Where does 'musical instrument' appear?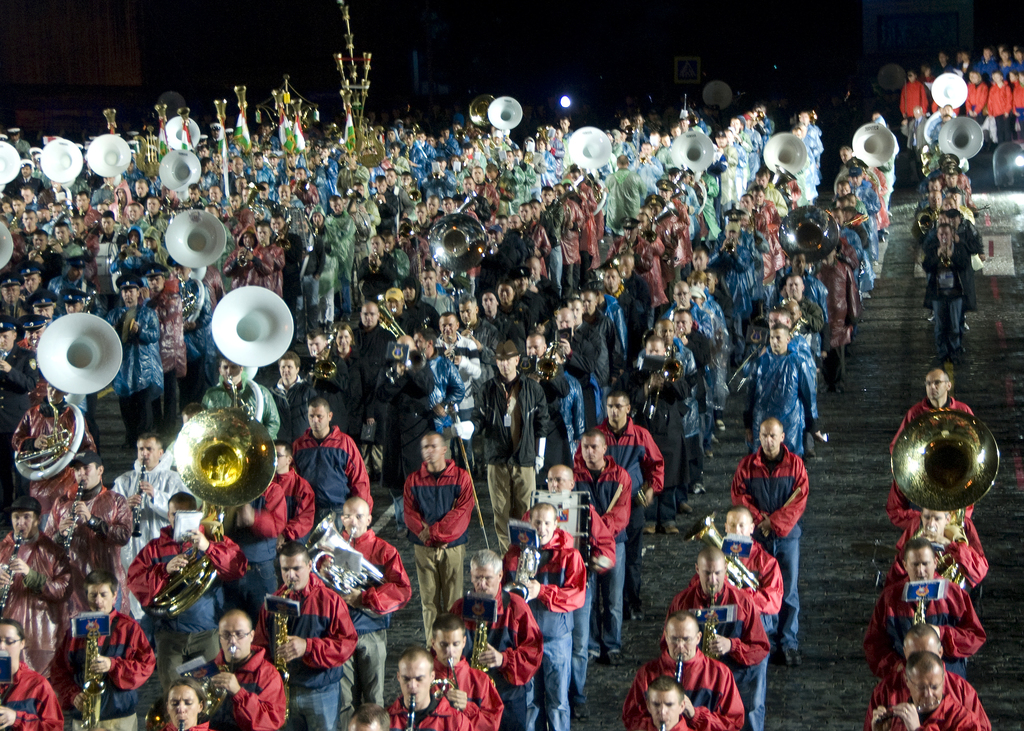
Appears at (x1=694, y1=591, x2=727, y2=657).
